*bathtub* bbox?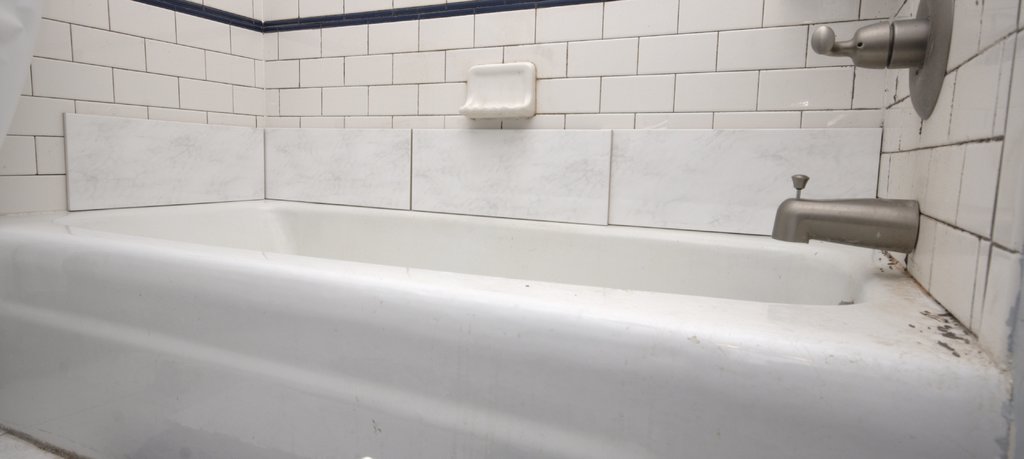
pyautogui.locateOnScreen(0, 174, 1011, 458)
